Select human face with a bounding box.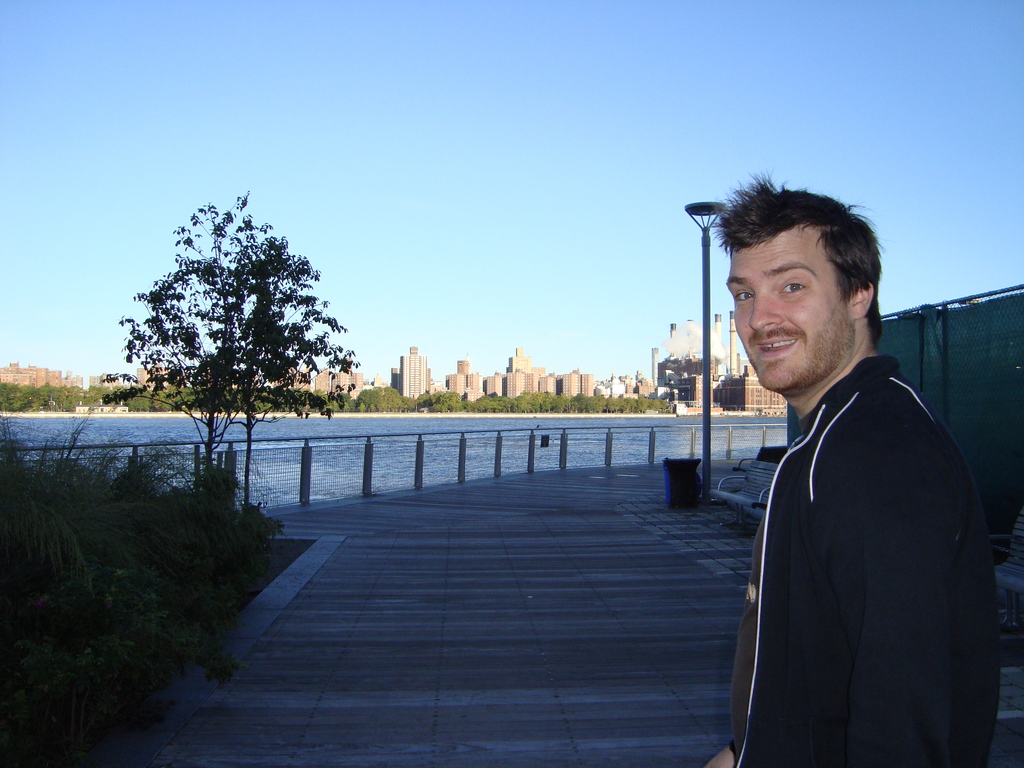
722,221,848,394.
